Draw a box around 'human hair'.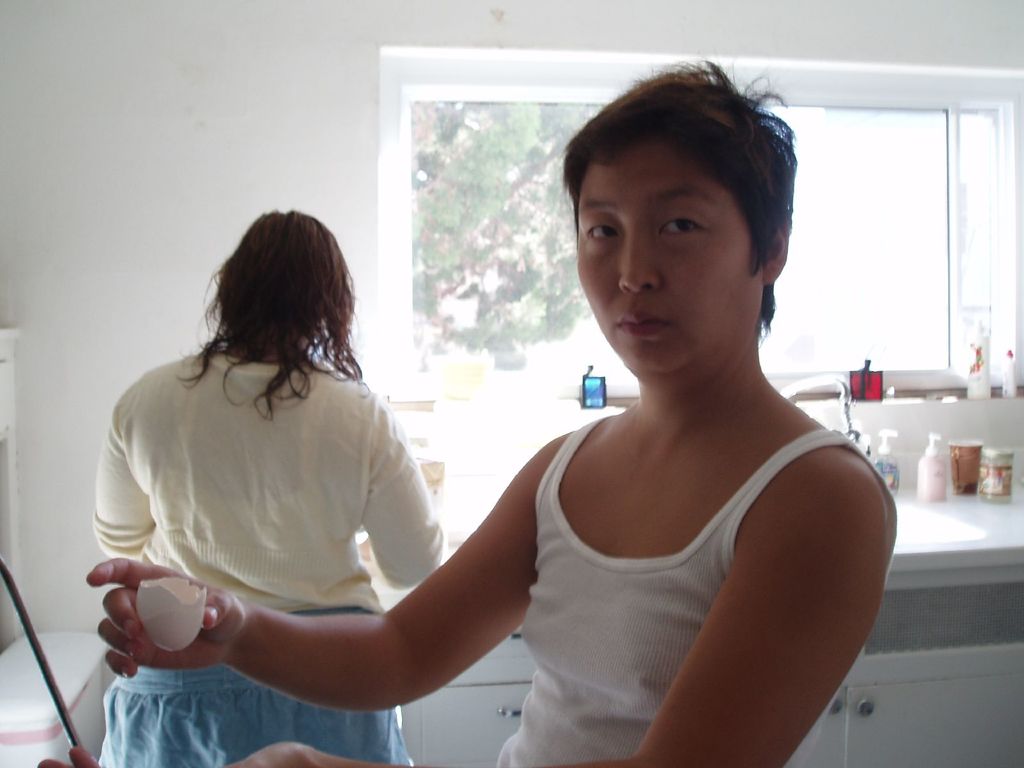
x1=548, y1=61, x2=792, y2=338.
